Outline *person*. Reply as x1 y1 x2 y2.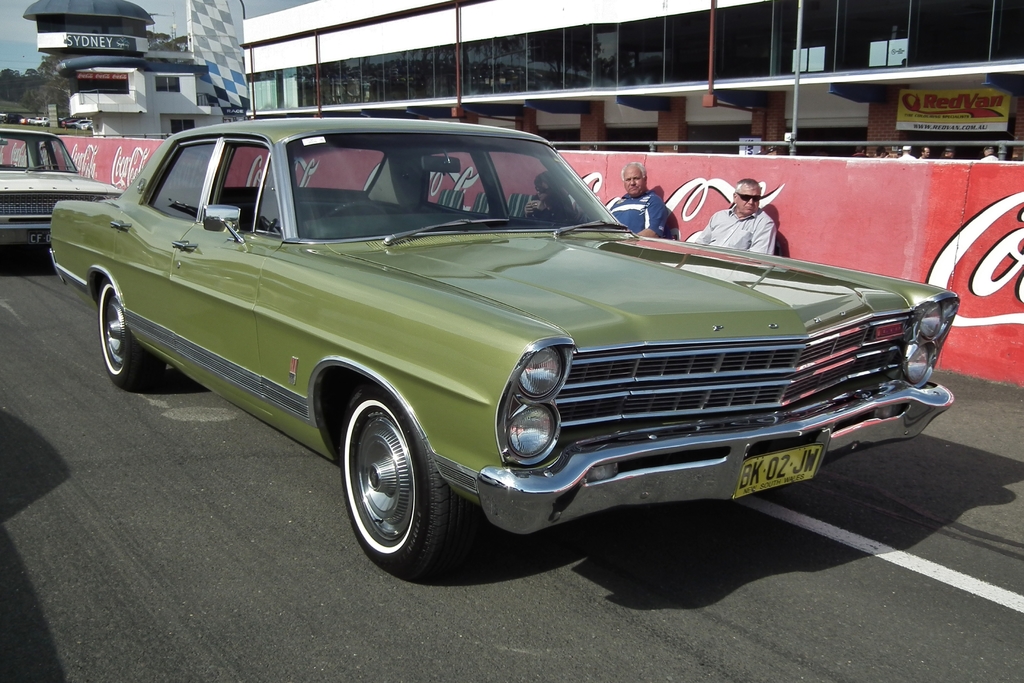
522 167 578 228.
